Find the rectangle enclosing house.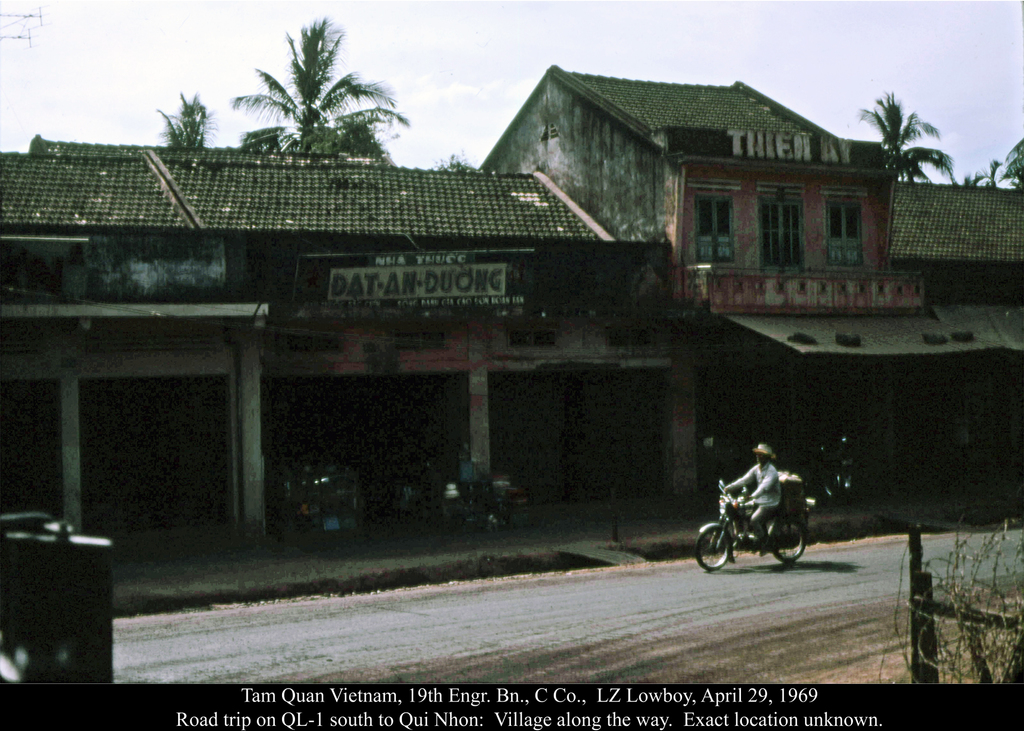
pyautogui.locateOnScreen(253, 157, 648, 520).
